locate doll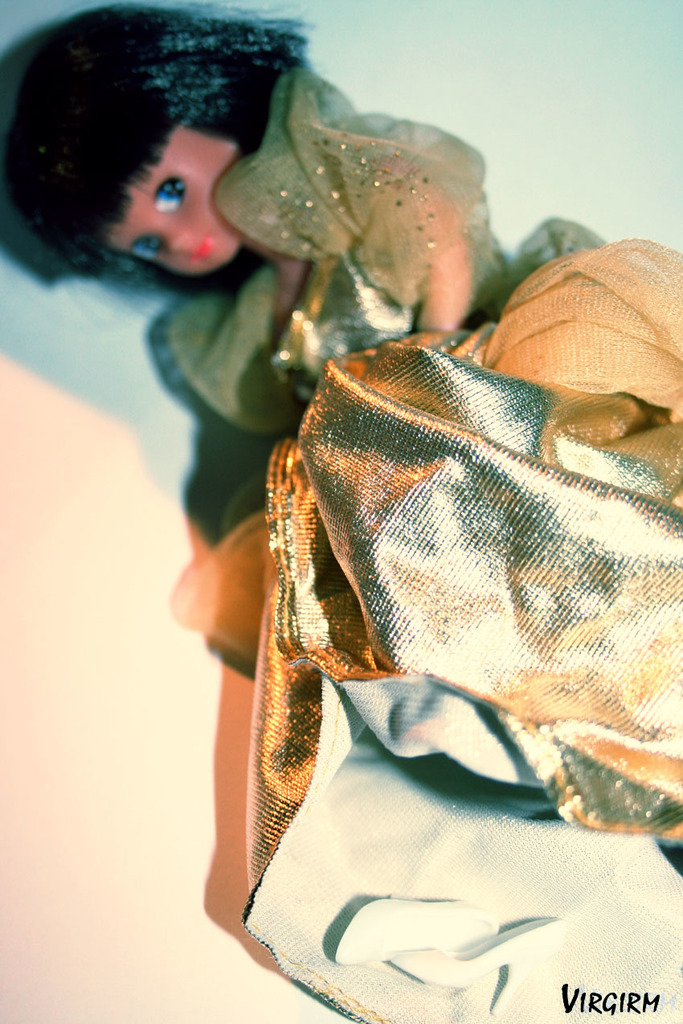
pyautogui.locateOnScreen(63, 47, 670, 916)
